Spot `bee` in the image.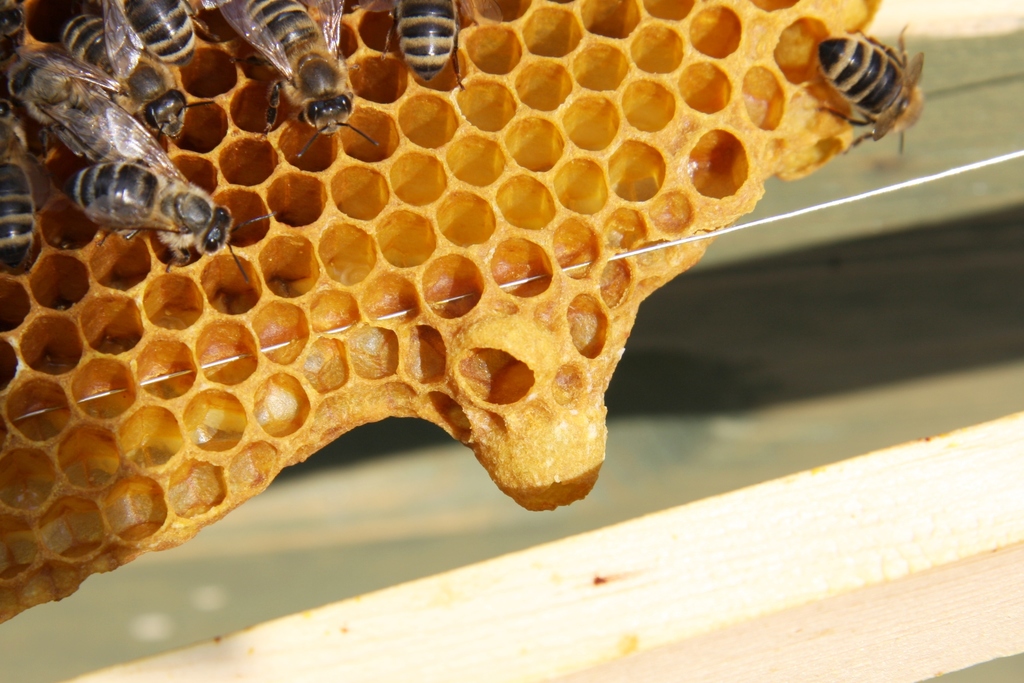
`bee` found at x1=90 y1=0 x2=195 y2=96.
